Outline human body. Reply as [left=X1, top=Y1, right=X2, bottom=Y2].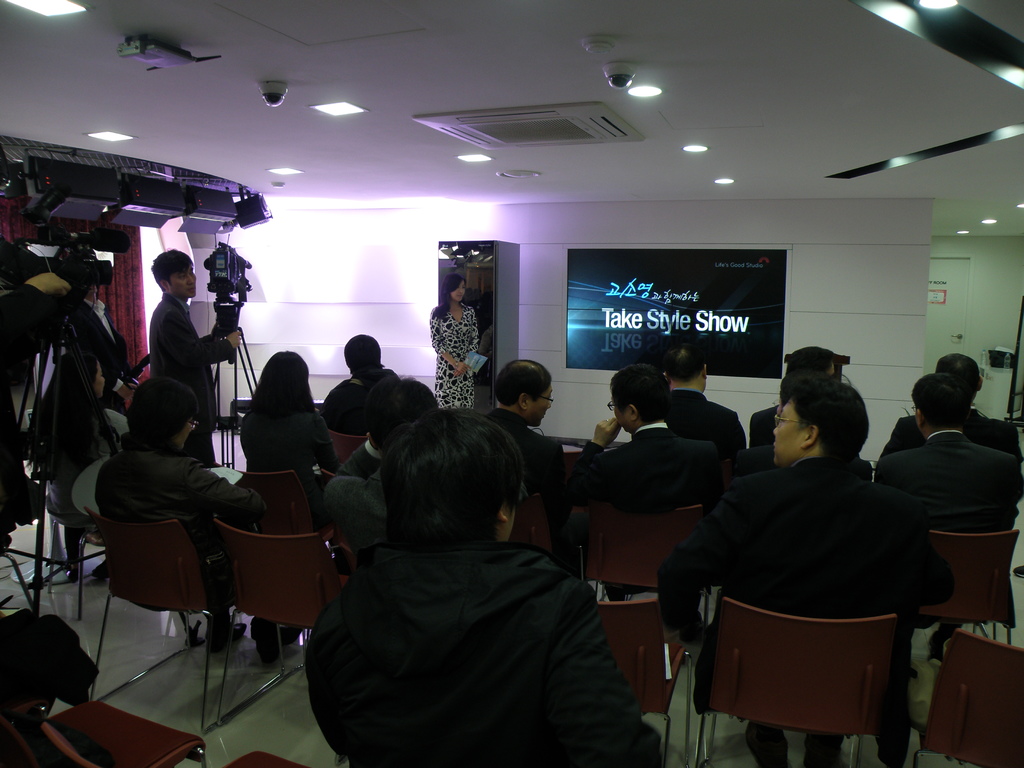
[left=99, top=448, right=269, bottom=646].
